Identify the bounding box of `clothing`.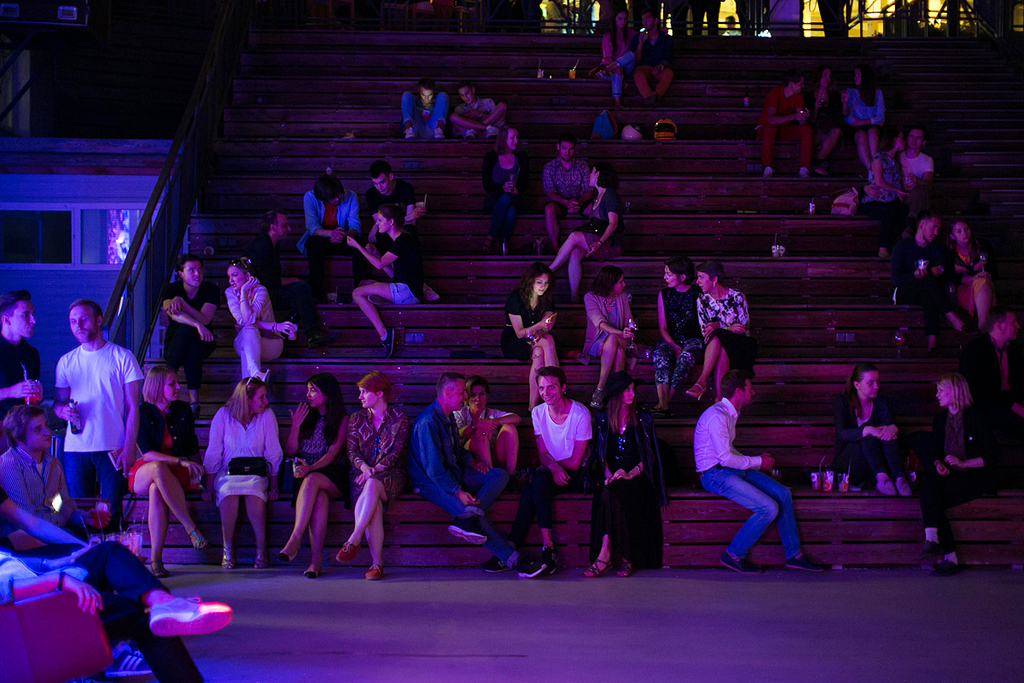
crop(0, 540, 205, 682).
